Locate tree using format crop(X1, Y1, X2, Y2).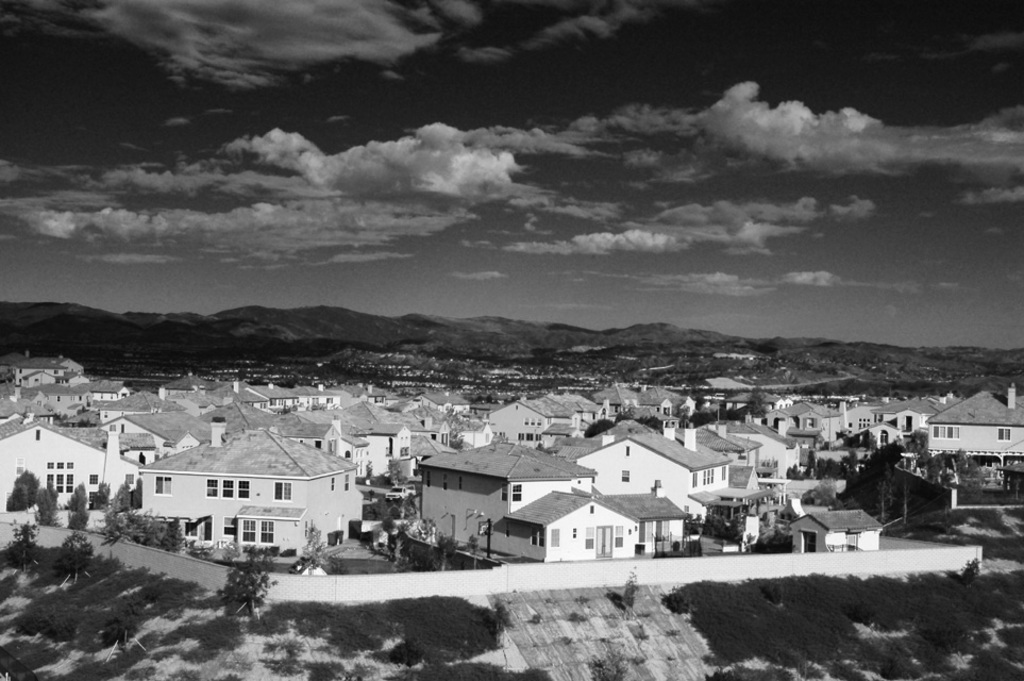
crop(96, 482, 117, 511).
